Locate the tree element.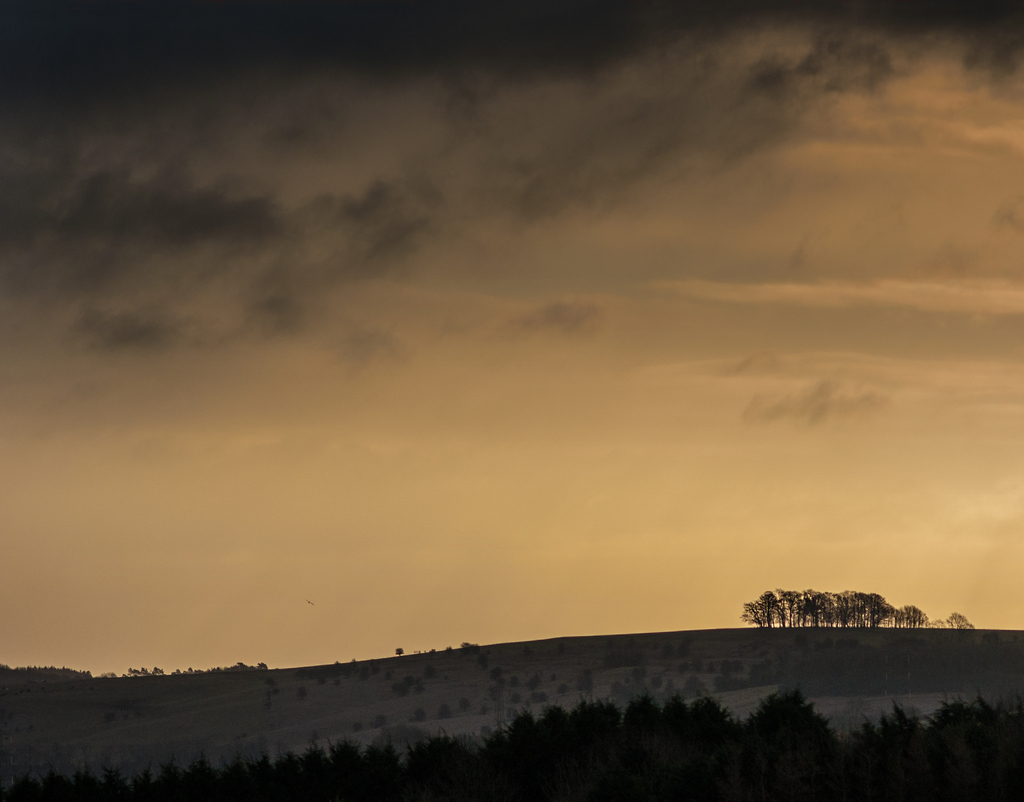
Element bbox: 803:585:826:623.
